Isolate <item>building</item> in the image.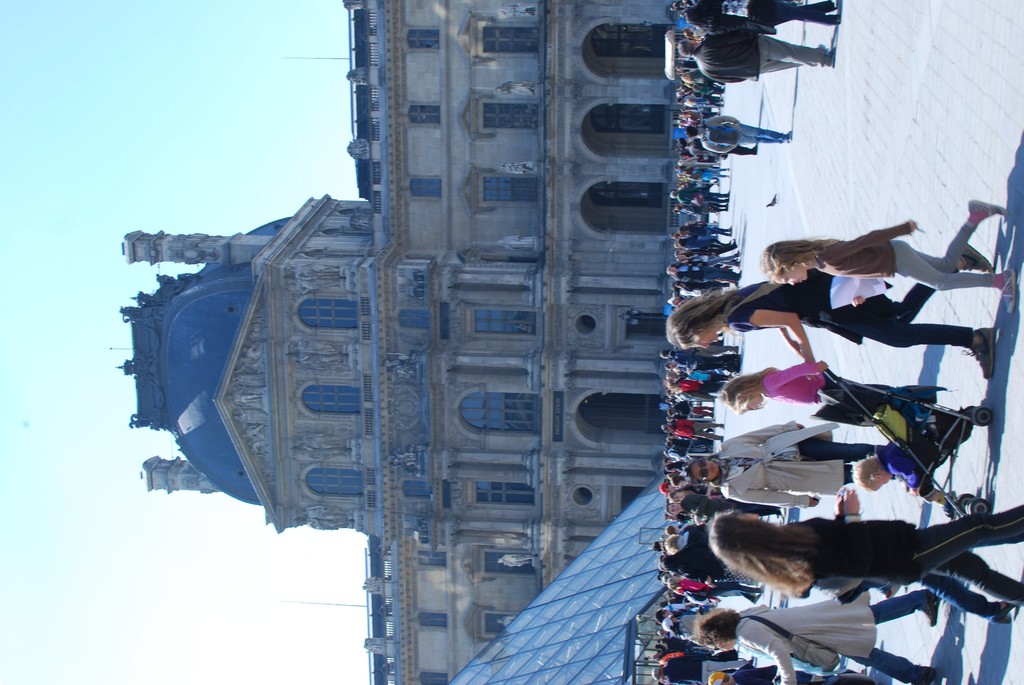
Isolated region: detection(108, 0, 704, 684).
